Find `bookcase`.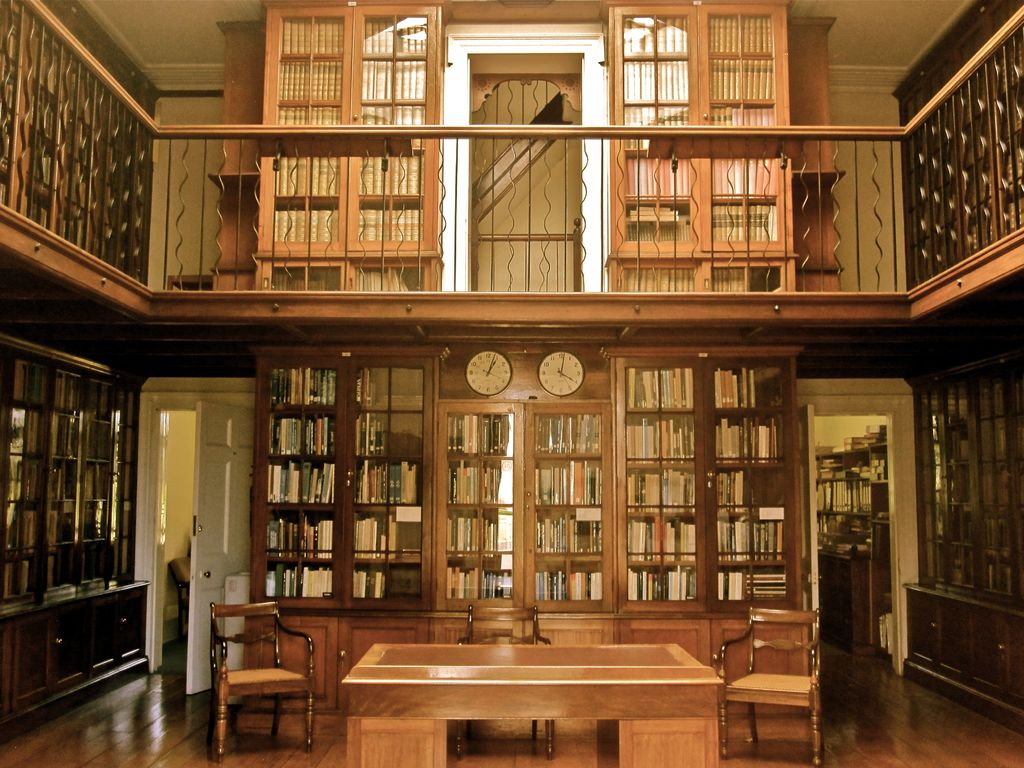
rect(255, 343, 809, 614).
